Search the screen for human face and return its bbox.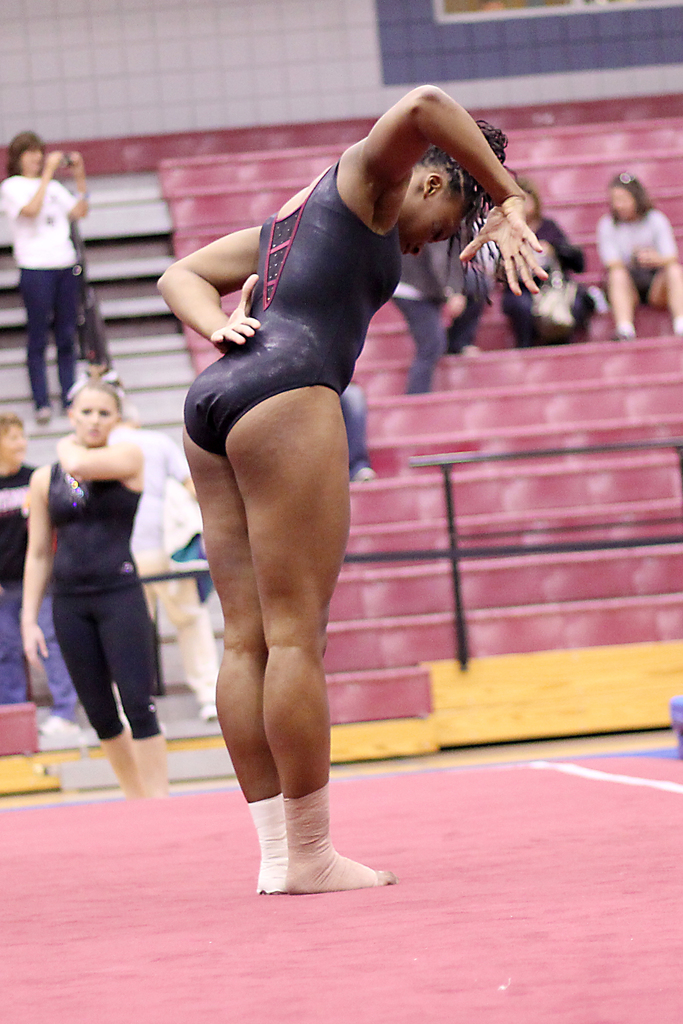
Found: (x1=20, y1=150, x2=43, y2=178).
